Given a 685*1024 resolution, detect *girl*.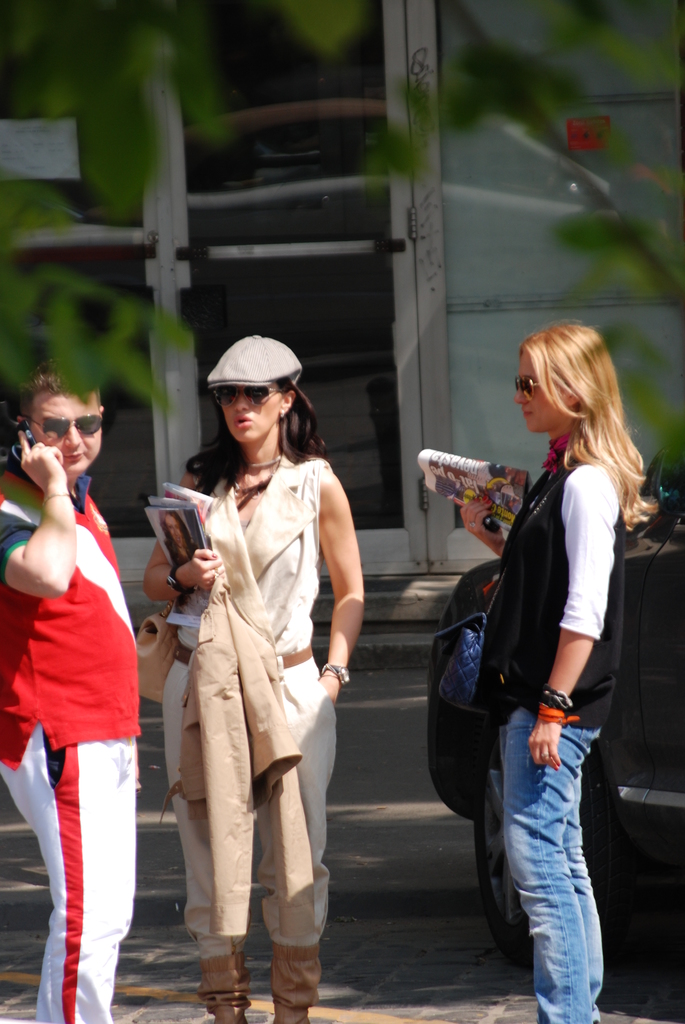
160 333 365 1023.
